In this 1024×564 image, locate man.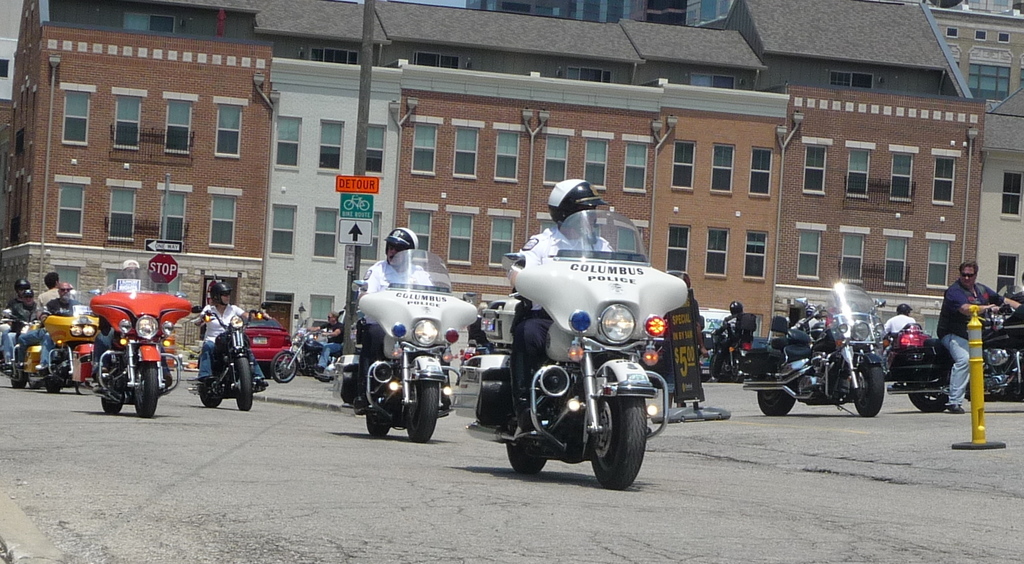
Bounding box: (left=883, top=301, right=917, bottom=373).
